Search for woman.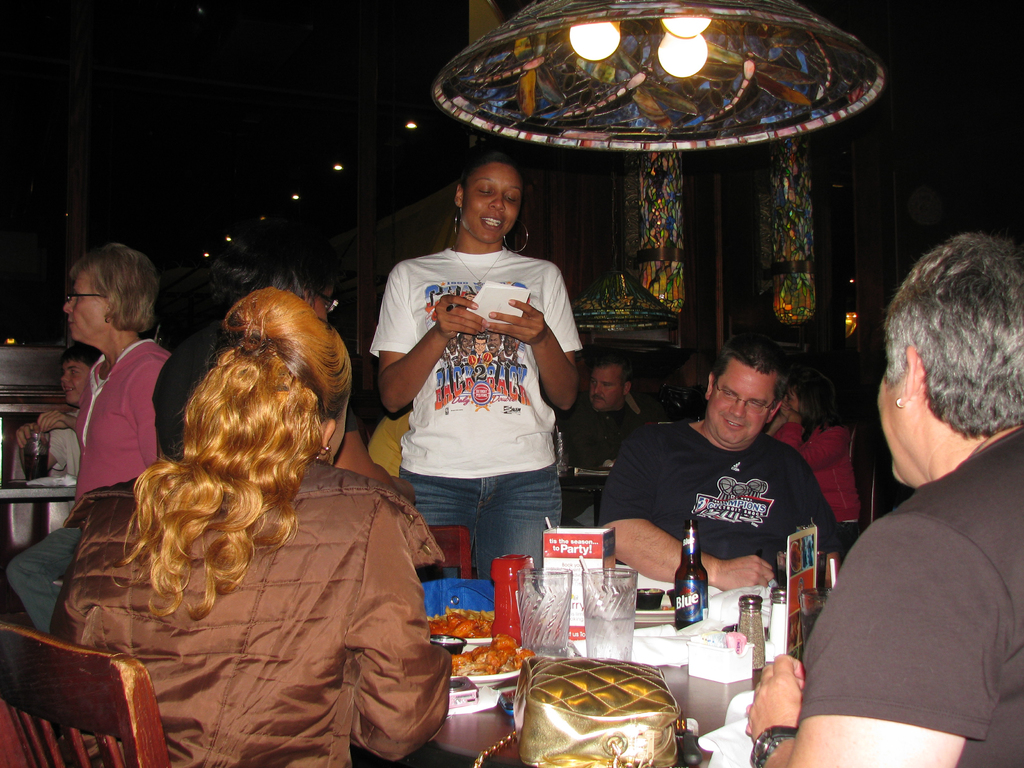
Found at x1=4, y1=241, x2=177, y2=641.
